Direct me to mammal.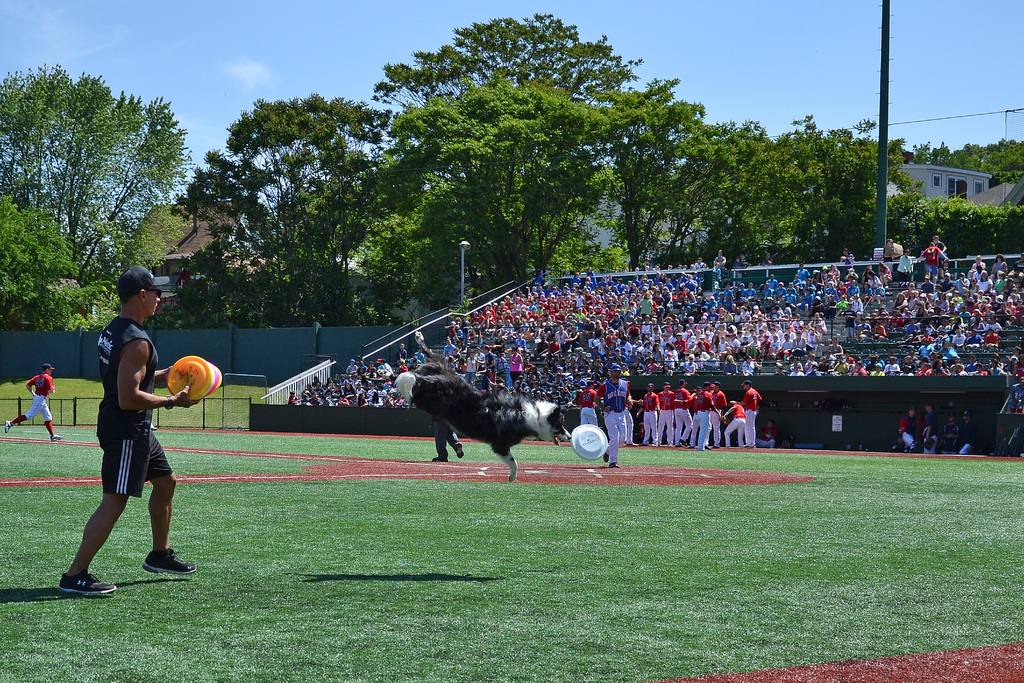
Direction: <region>897, 407, 915, 450</region>.
